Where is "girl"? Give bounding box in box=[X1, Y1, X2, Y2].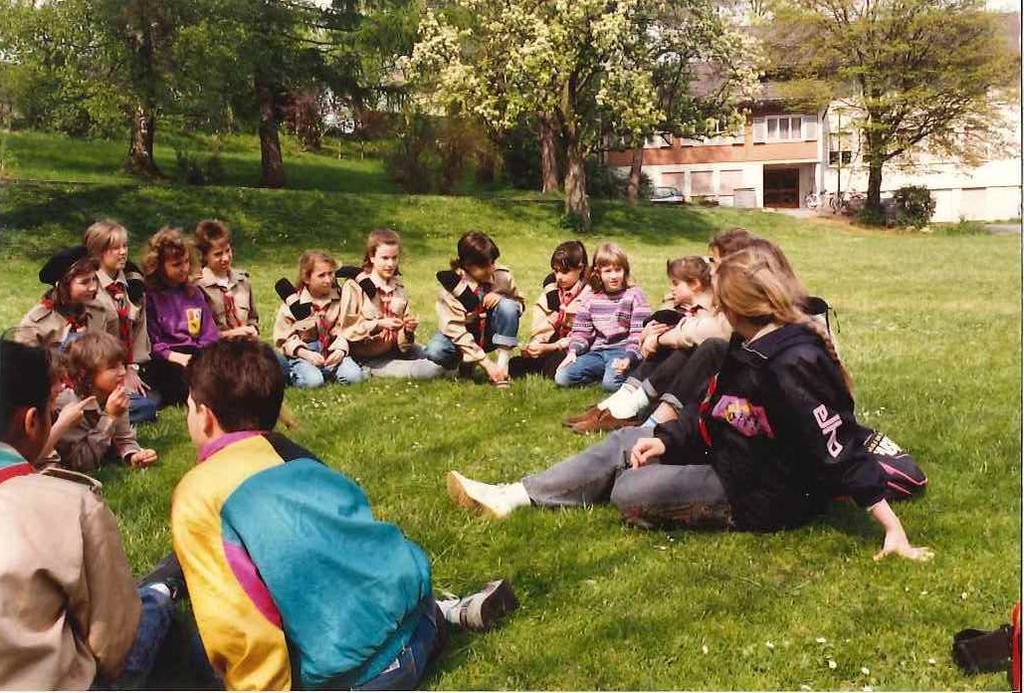
box=[553, 242, 653, 390].
